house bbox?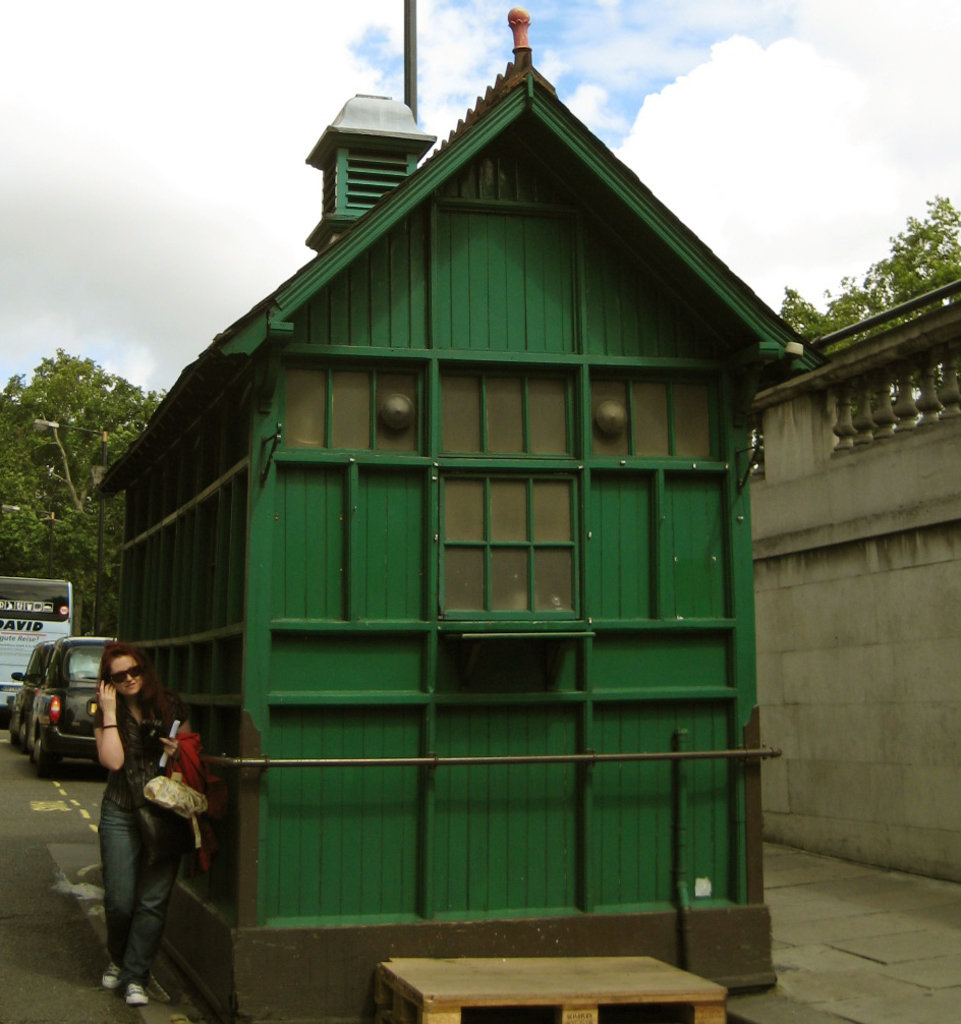
detection(61, 2, 817, 1020)
